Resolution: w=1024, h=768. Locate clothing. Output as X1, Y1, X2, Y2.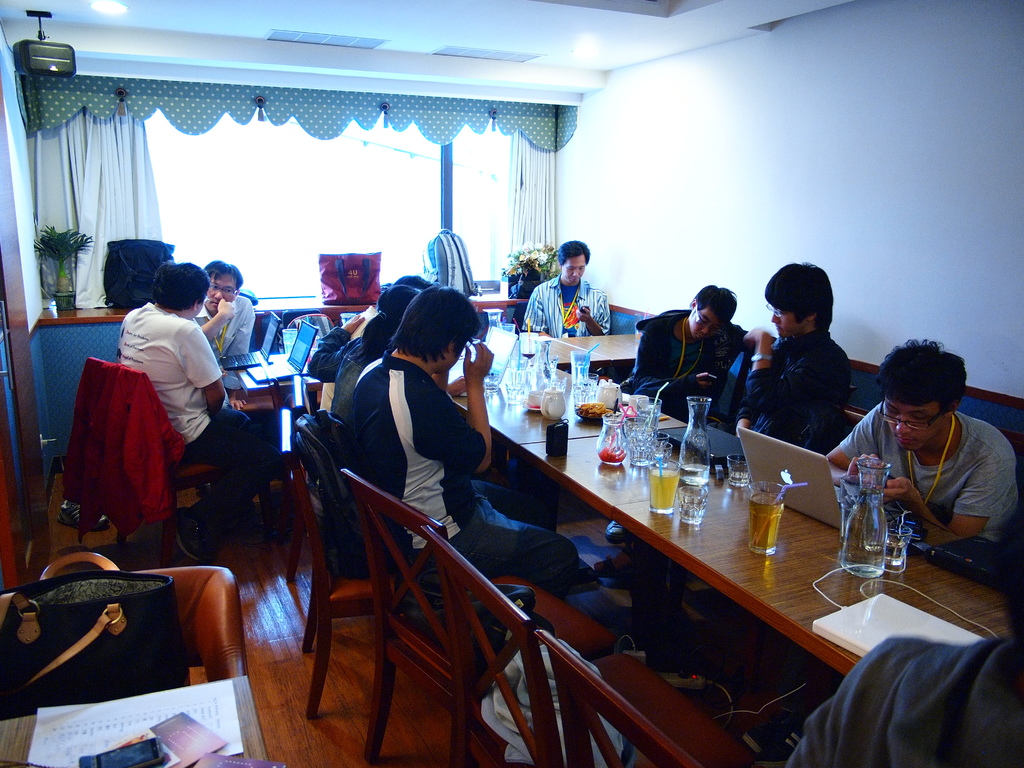
742, 328, 856, 445.
